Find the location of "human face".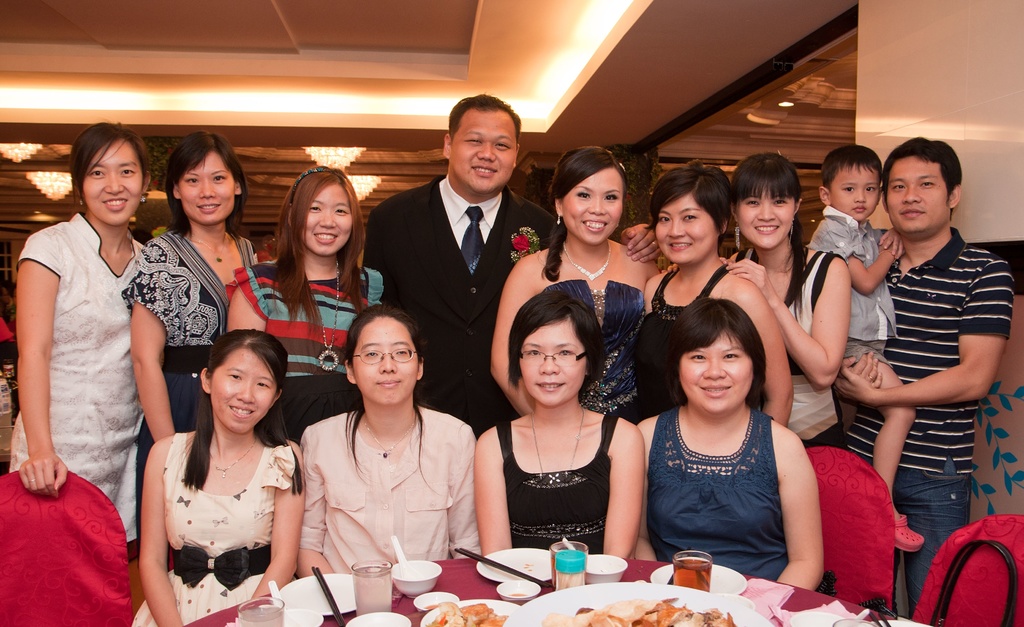
Location: [x1=884, y1=158, x2=949, y2=235].
